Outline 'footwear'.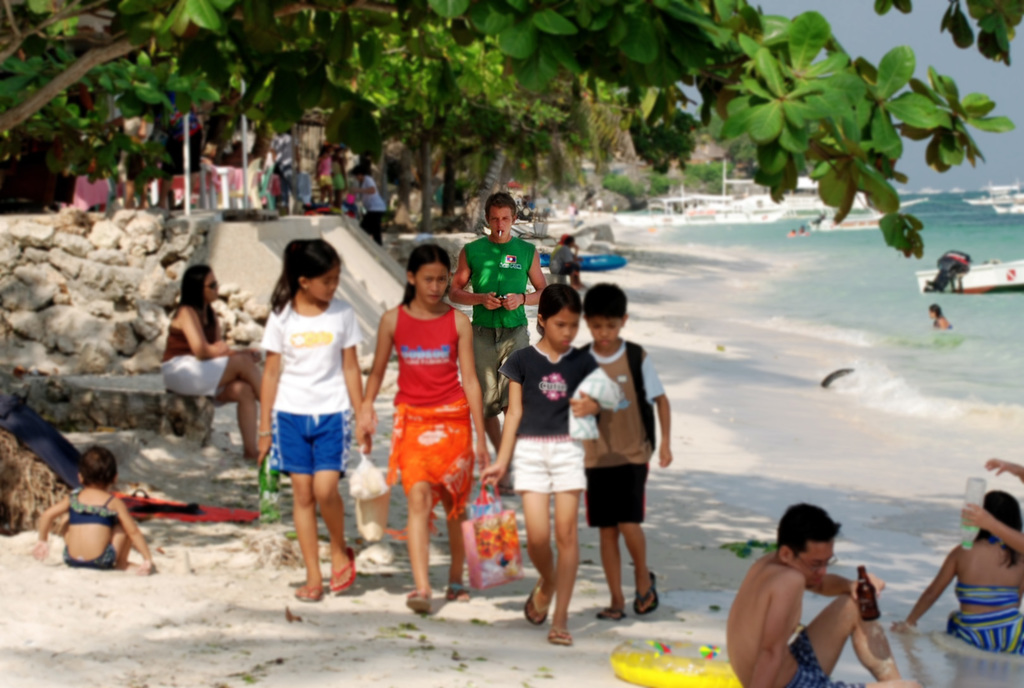
Outline: bbox(447, 578, 470, 603).
